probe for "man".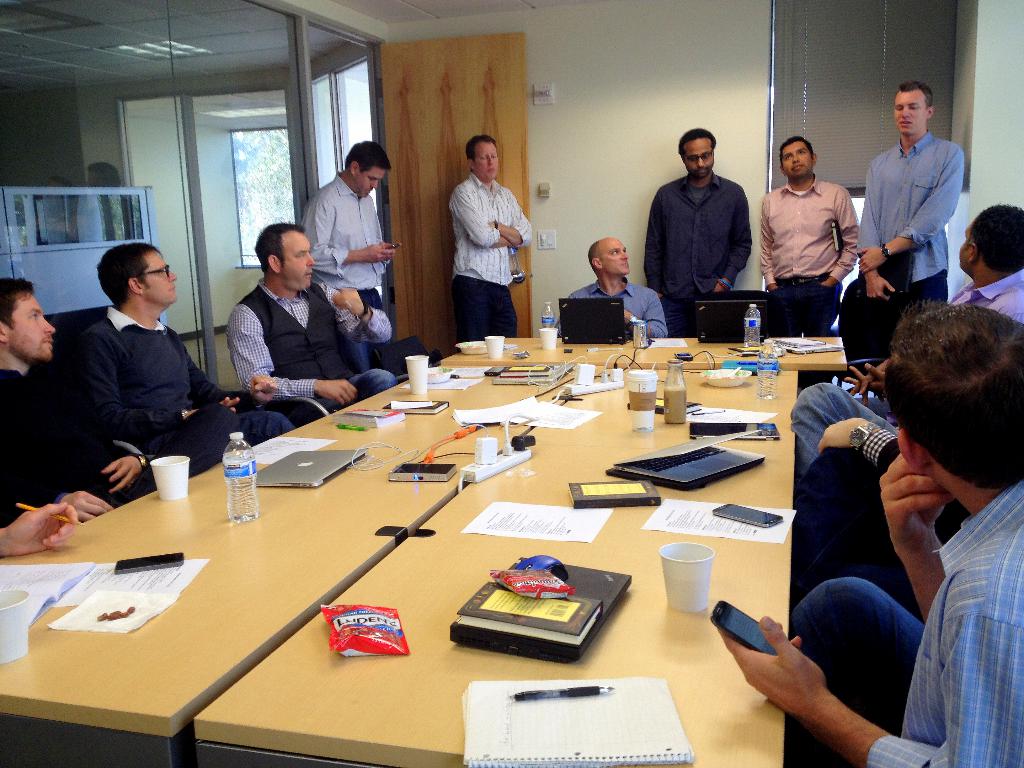
Probe result: (712,303,1023,767).
